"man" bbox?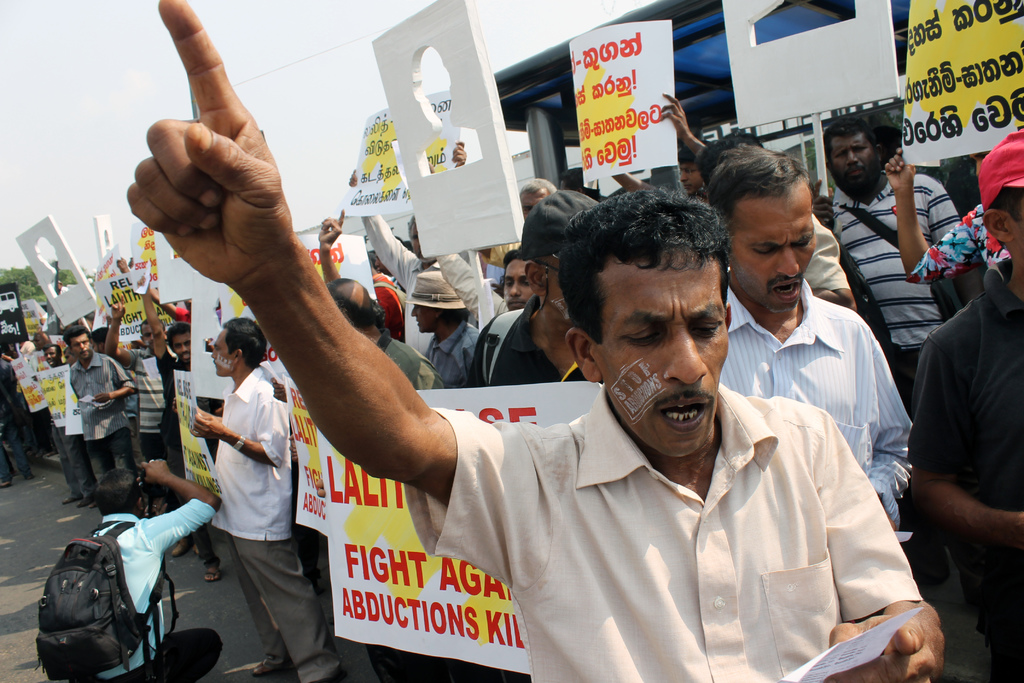
<bbox>438, 255, 534, 319</bbox>
